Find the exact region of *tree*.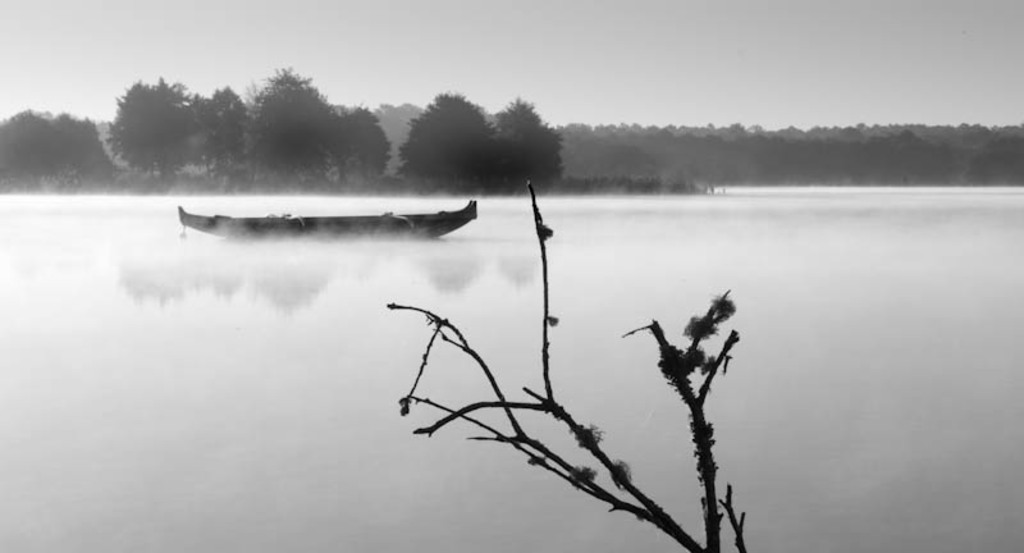
Exact region: bbox=[0, 105, 123, 177].
